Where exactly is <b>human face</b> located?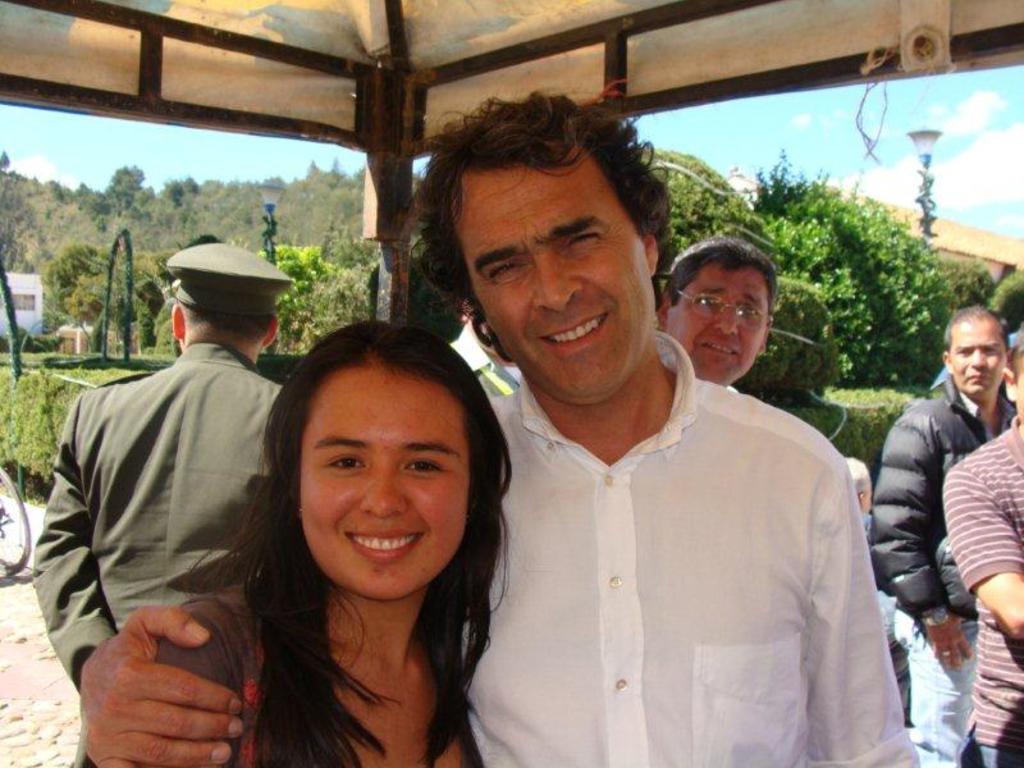
Its bounding box is 300/361/474/595.
